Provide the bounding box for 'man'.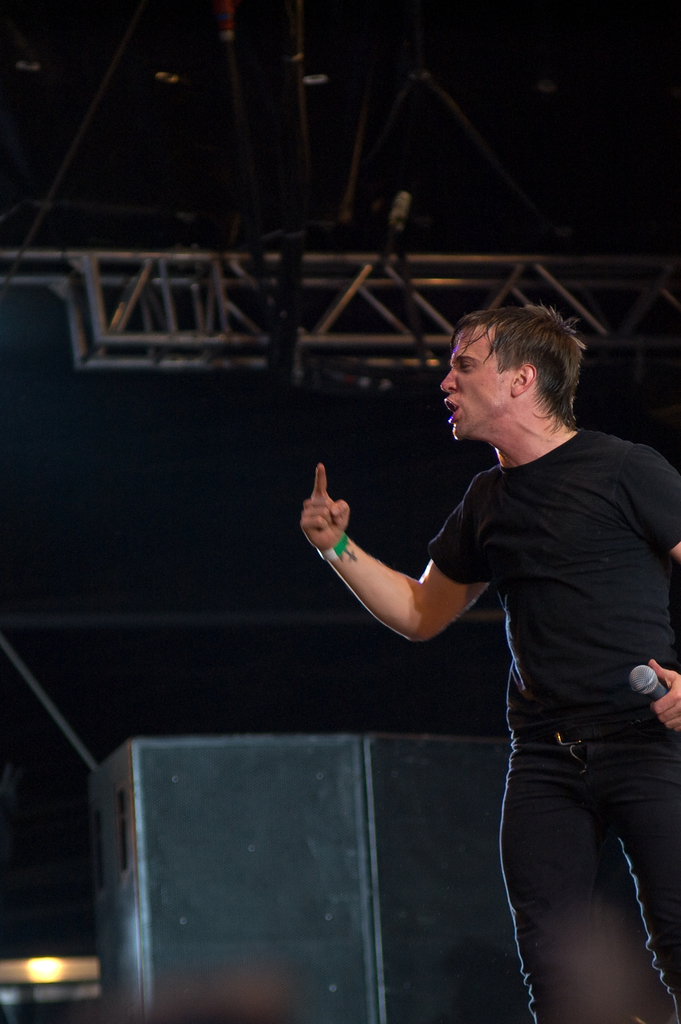
pyautogui.locateOnScreen(349, 264, 667, 1002).
